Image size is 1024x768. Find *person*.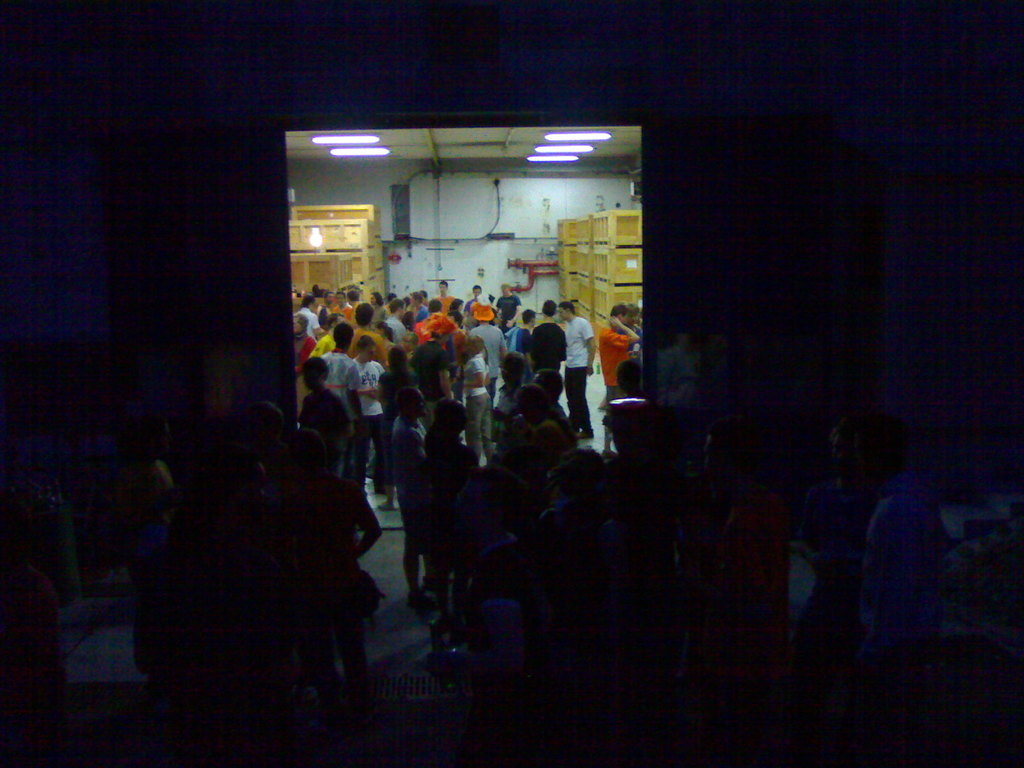
l=565, t=303, r=598, b=435.
